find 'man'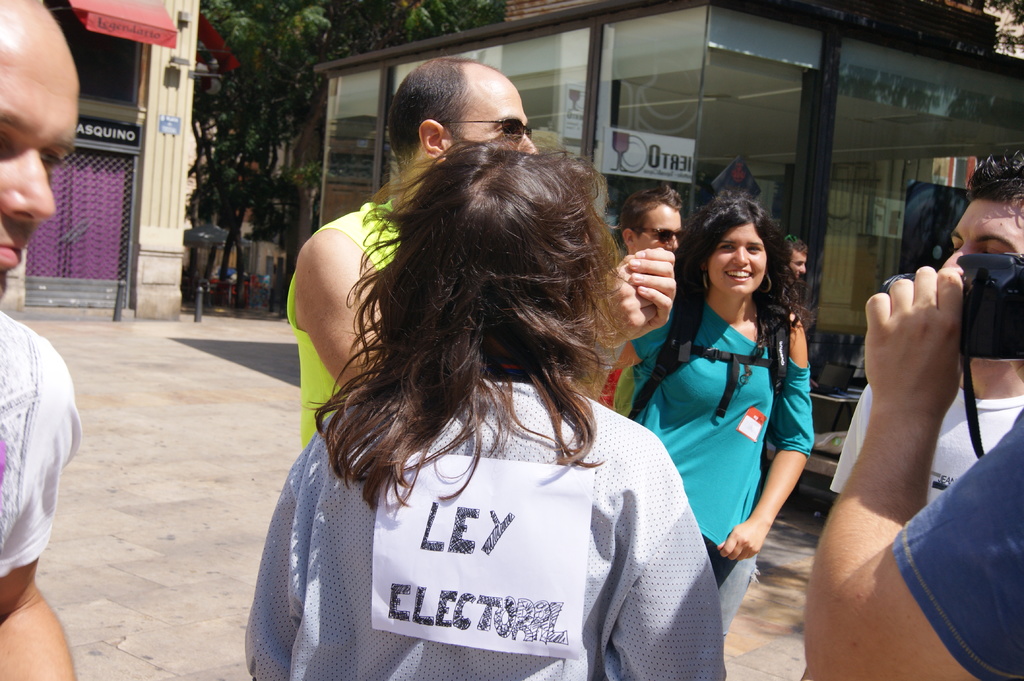
<box>596,177,682,414</box>
